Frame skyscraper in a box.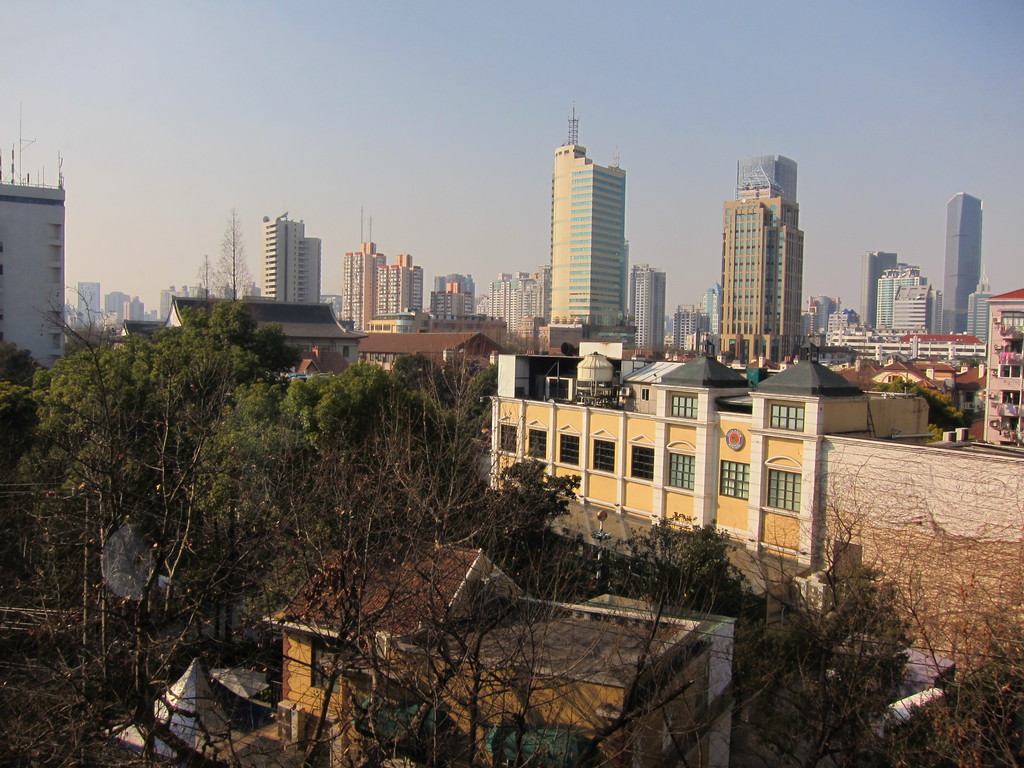
(931,189,986,339).
